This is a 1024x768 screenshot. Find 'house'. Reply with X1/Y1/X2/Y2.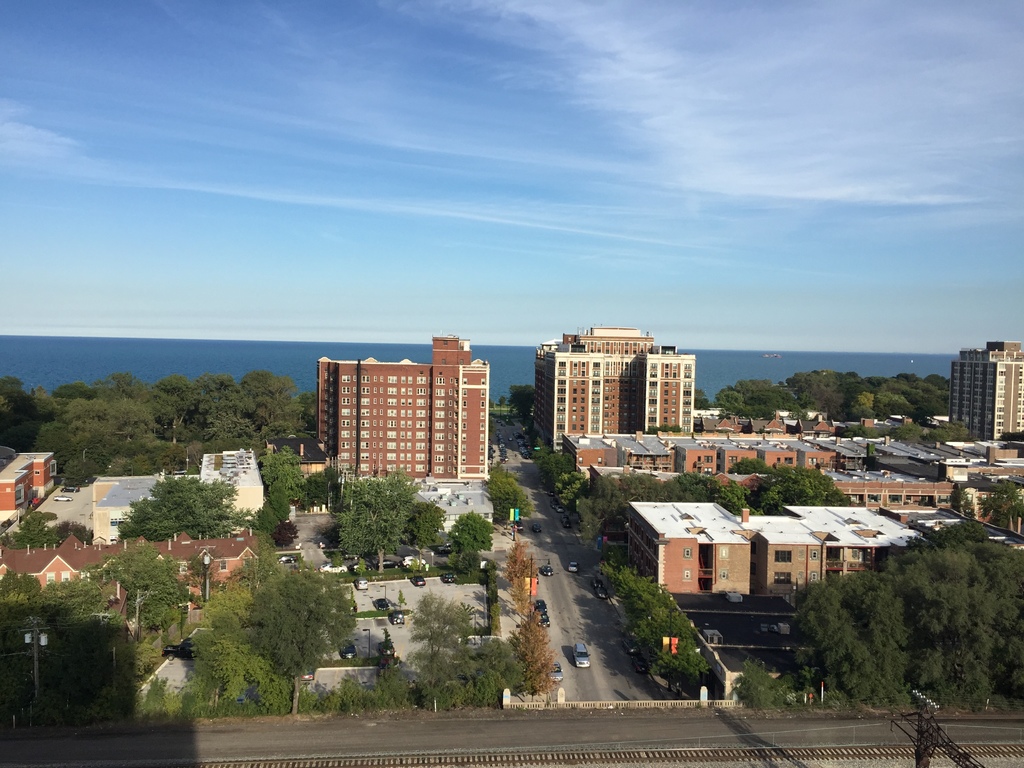
91/465/158/557.
